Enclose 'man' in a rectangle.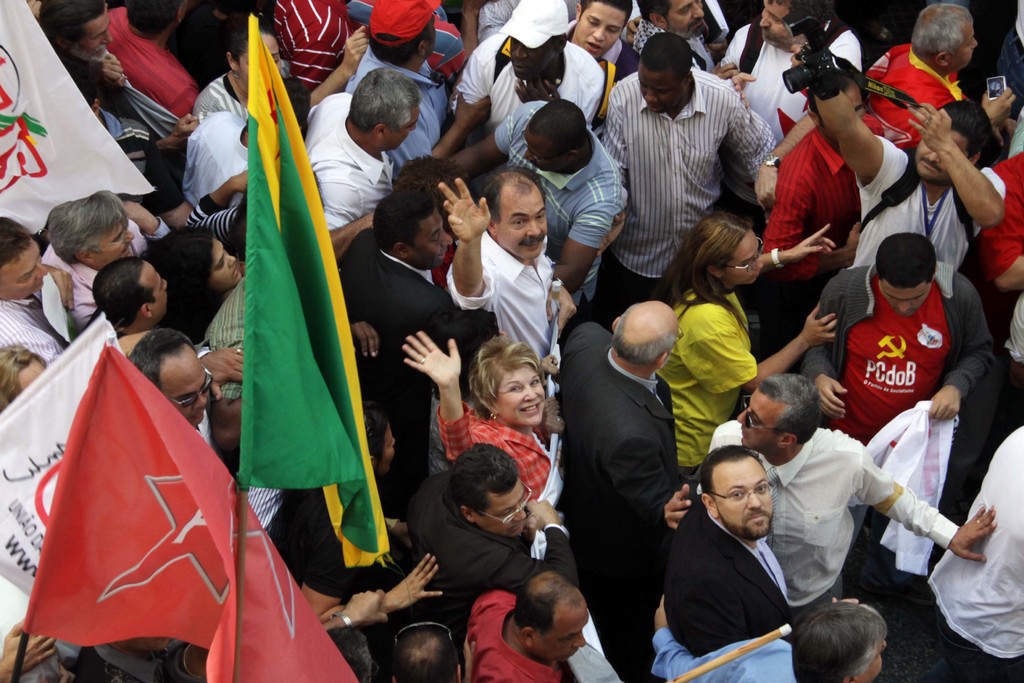
locate(378, 441, 584, 646).
